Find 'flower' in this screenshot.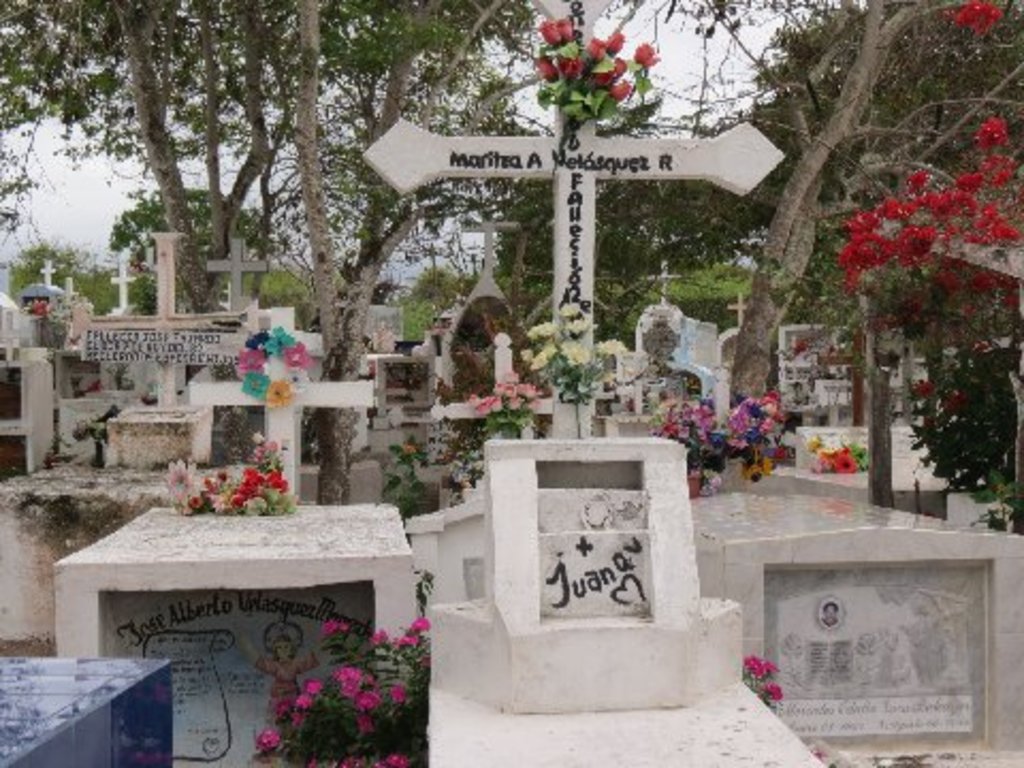
The bounding box for 'flower' is 747,657,781,678.
